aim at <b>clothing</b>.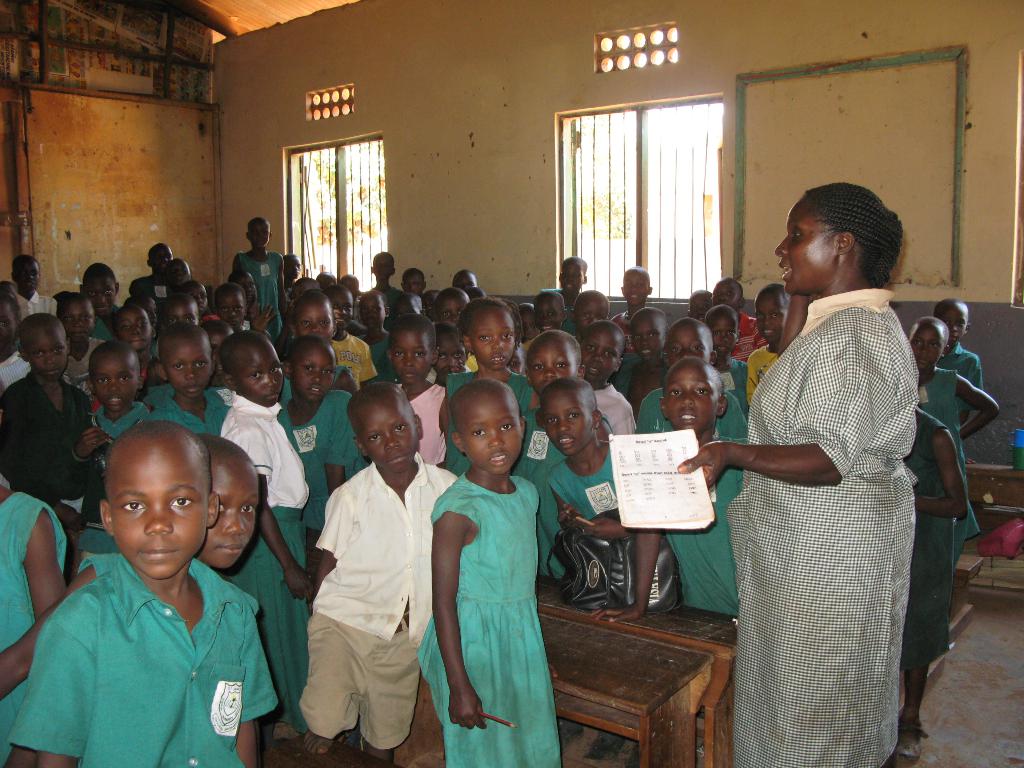
Aimed at Rect(277, 384, 371, 548).
